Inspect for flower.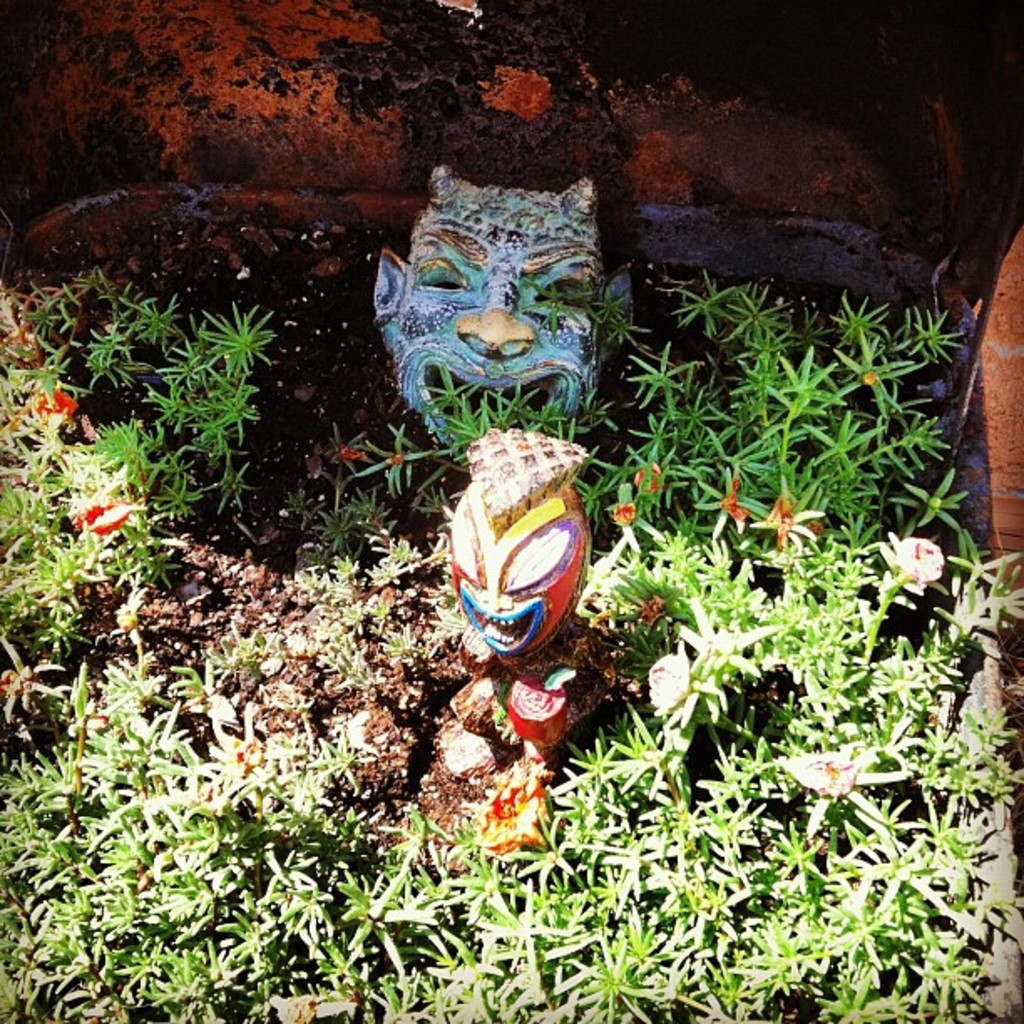
Inspection: bbox=(793, 745, 863, 796).
